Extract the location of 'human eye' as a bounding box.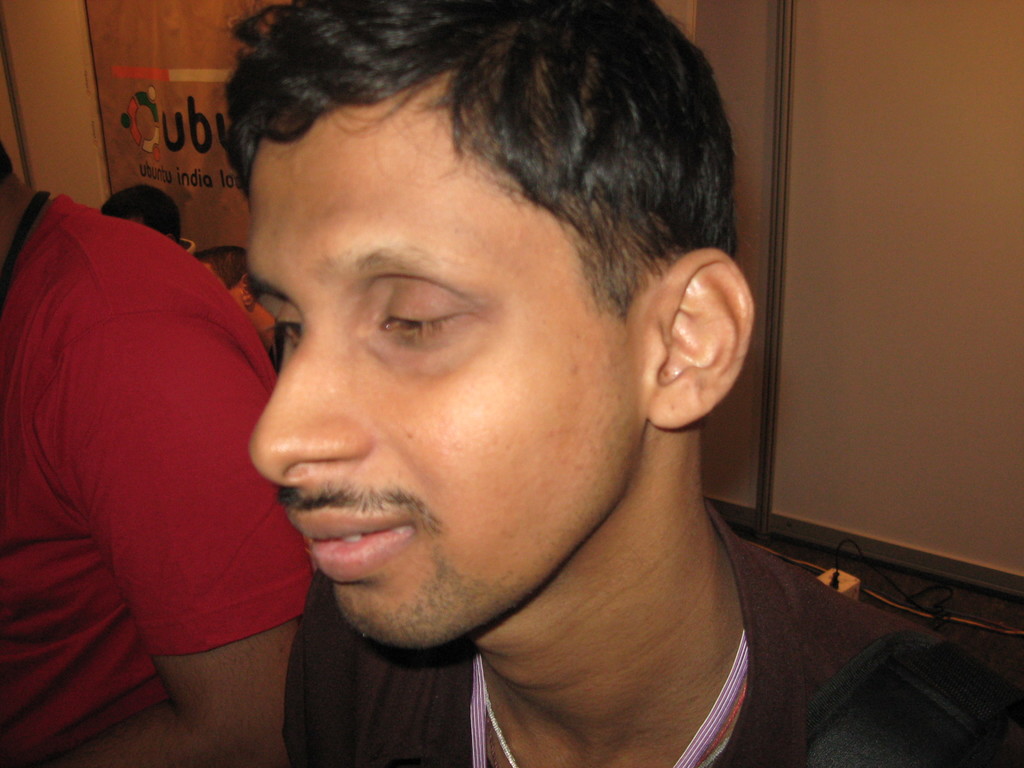
select_region(267, 296, 305, 352).
